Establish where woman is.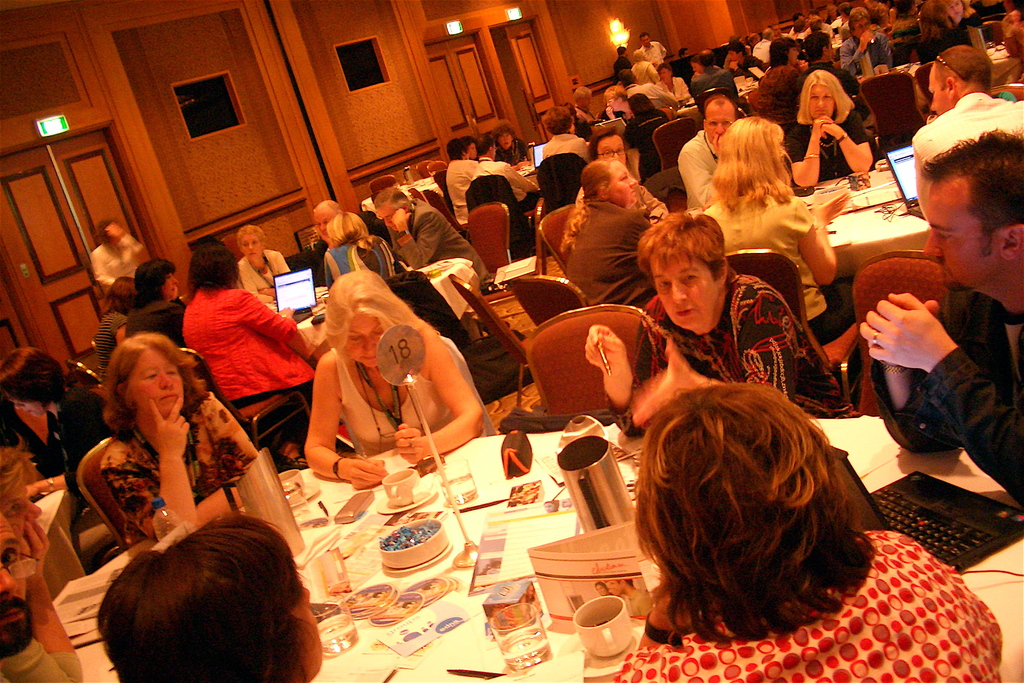
Established at Rect(557, 154, 666, 311).
